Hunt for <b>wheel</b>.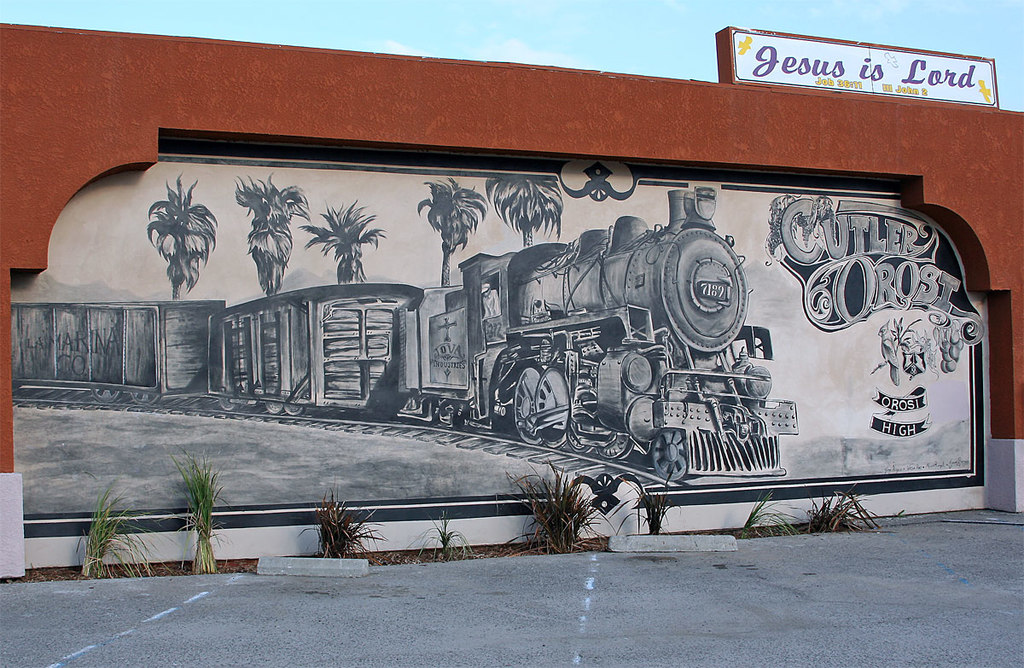
Hunted down at region(510, 363, 547, 445).
